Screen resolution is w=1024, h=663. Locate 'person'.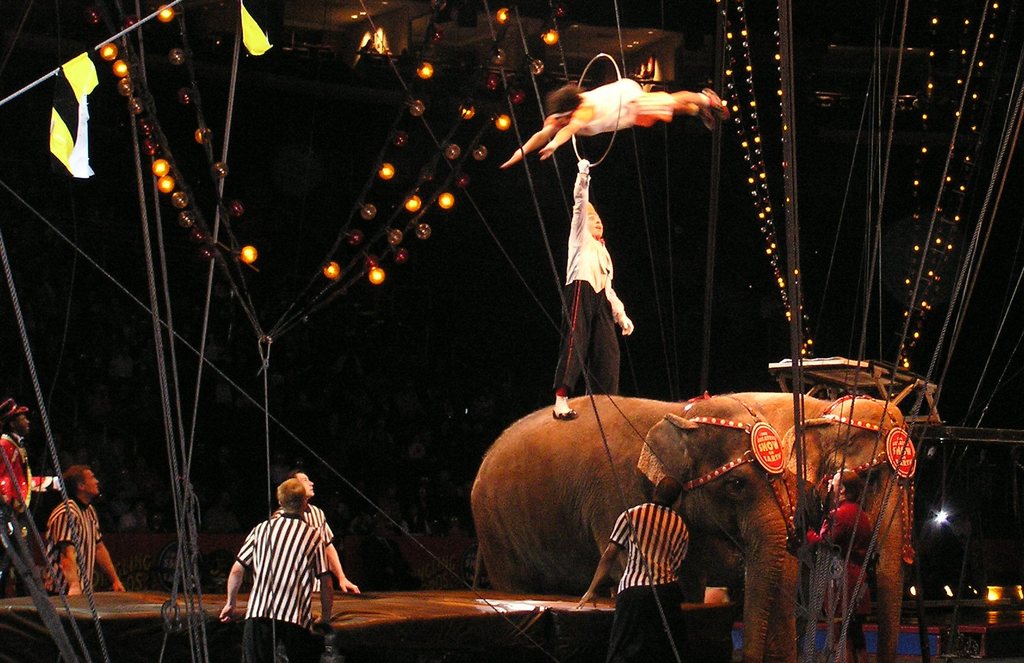
bbox=(550, 163, 639, 409).
